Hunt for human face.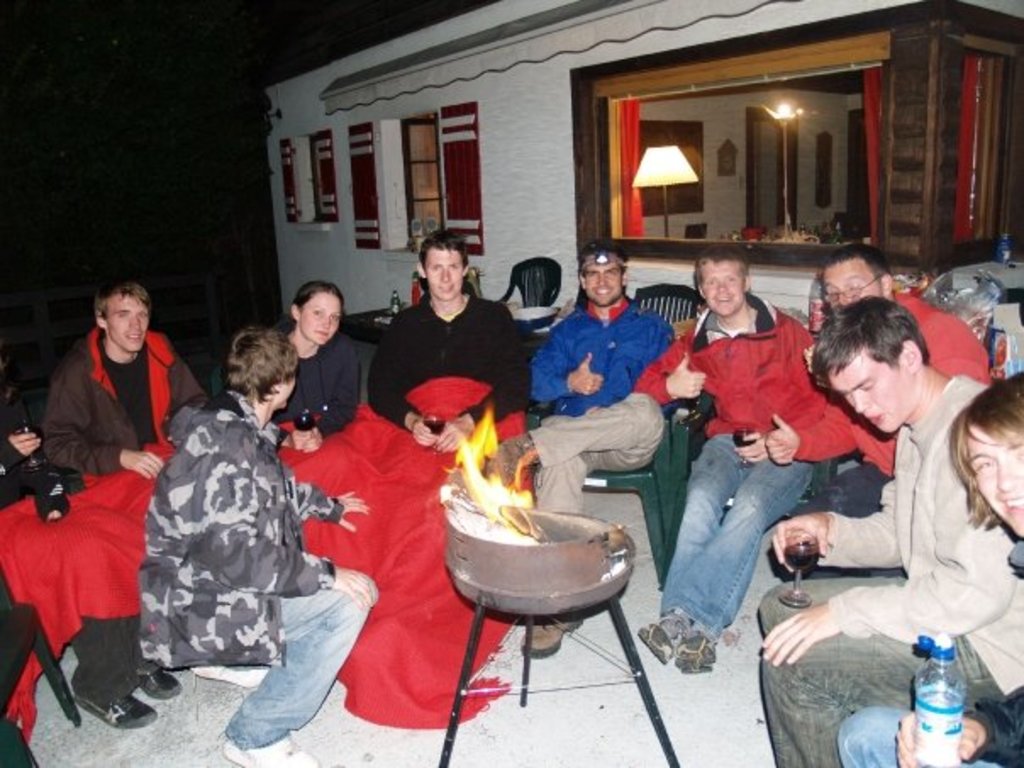
Hunted down at Rect(105, 290, 144, 353).
